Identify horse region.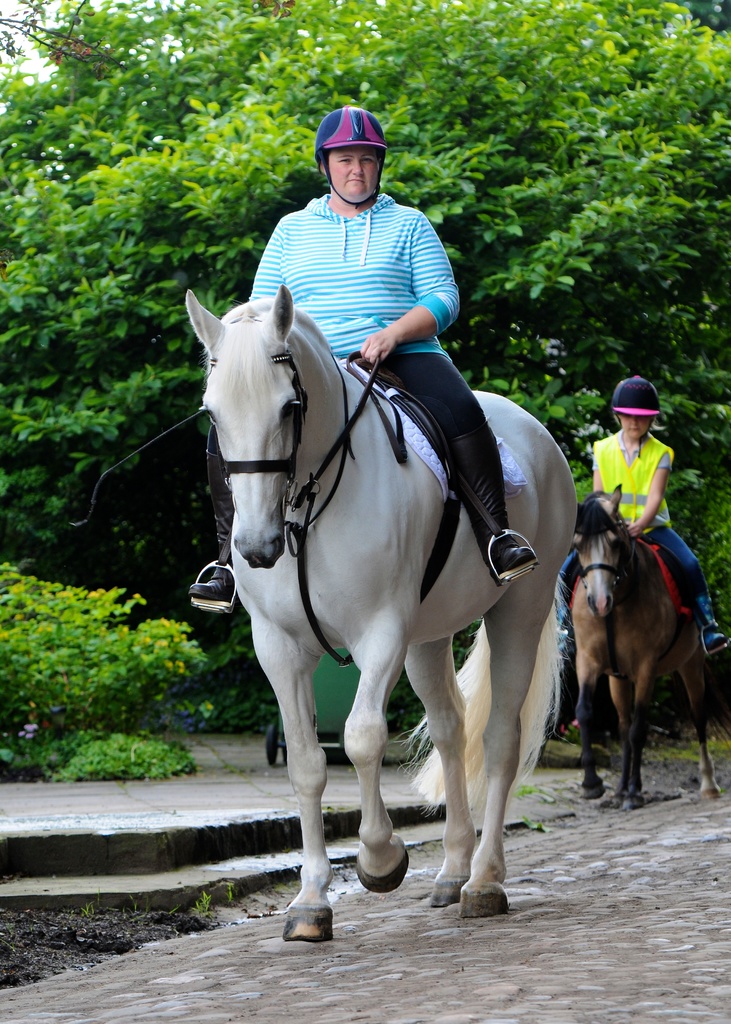
Region: x1=186 y1=287 x2=580 y2=938.
